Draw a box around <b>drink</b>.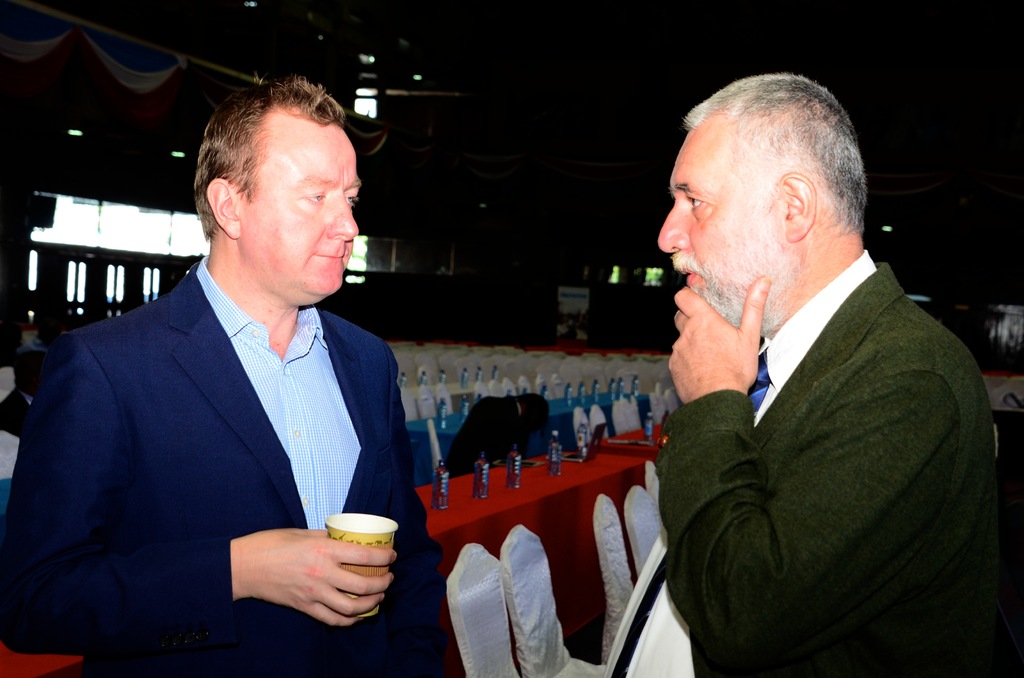
476 452 488 499.
